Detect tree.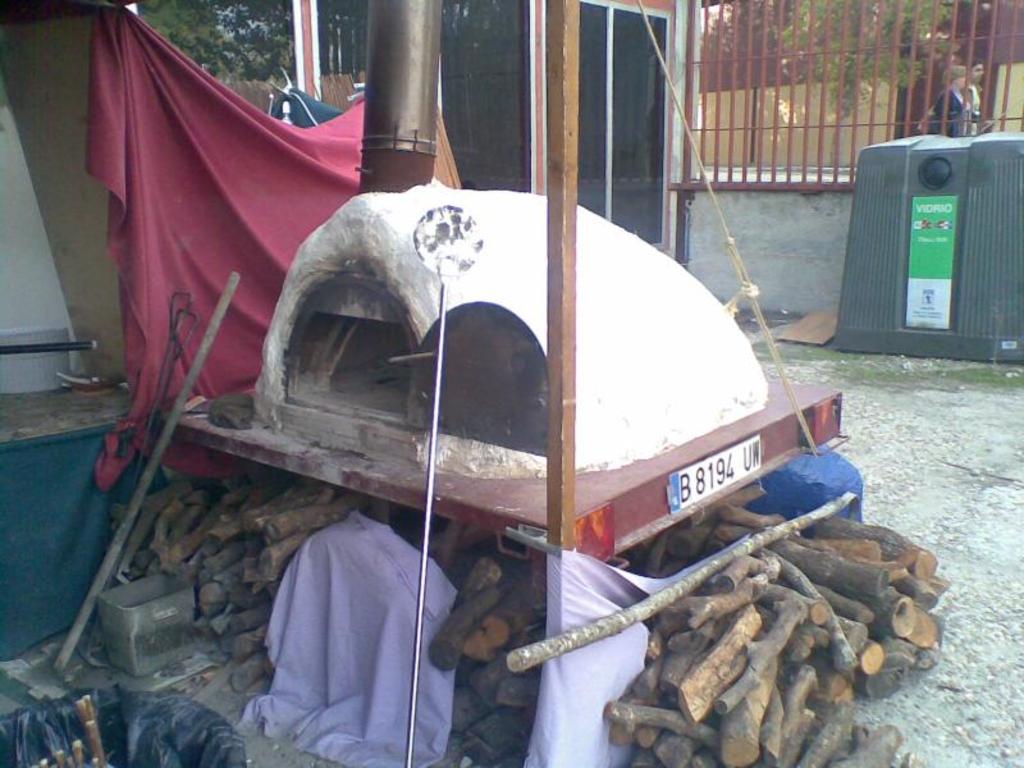
Detected at (x1=699, y1=0, x2=978, y2=134).
